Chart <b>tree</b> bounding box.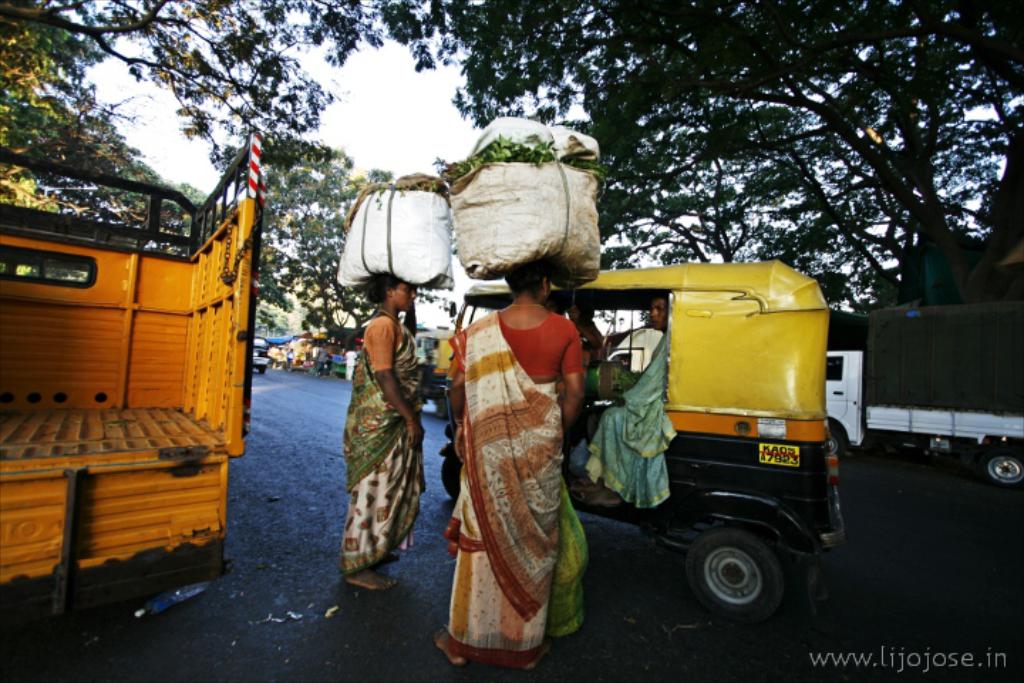
Charted: <region>0, 0, 385, 172</region>.
